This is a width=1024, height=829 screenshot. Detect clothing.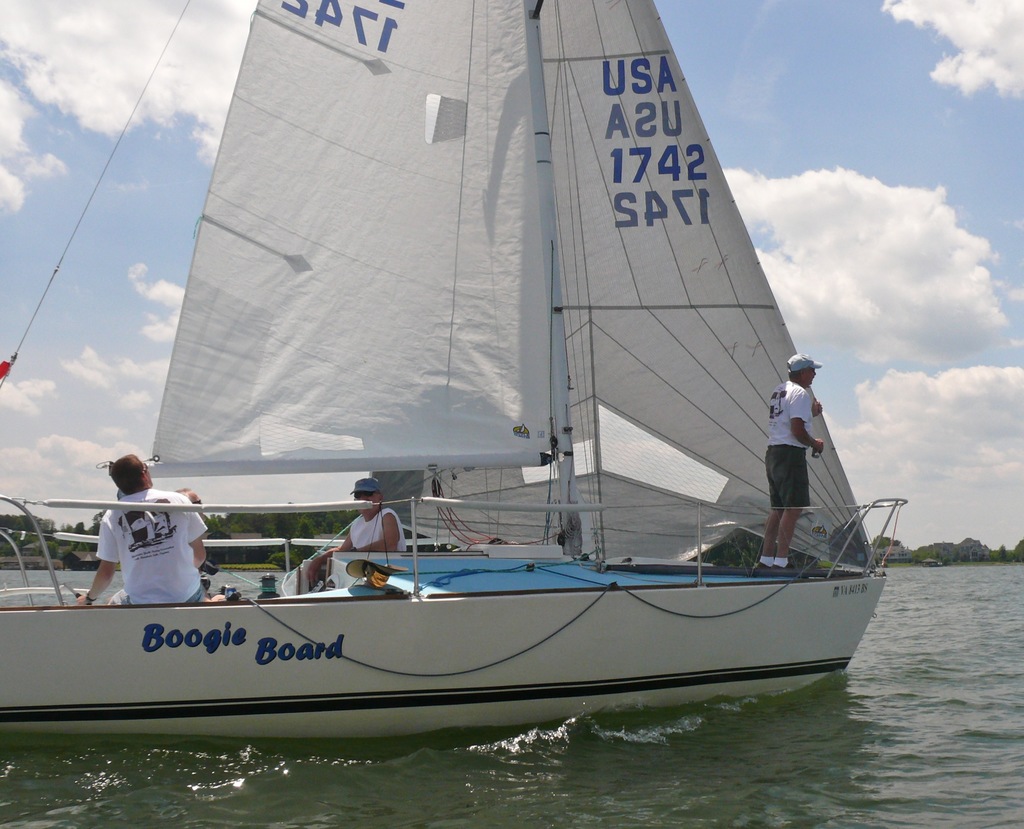
bbox=(759, 378, 810, 507).
